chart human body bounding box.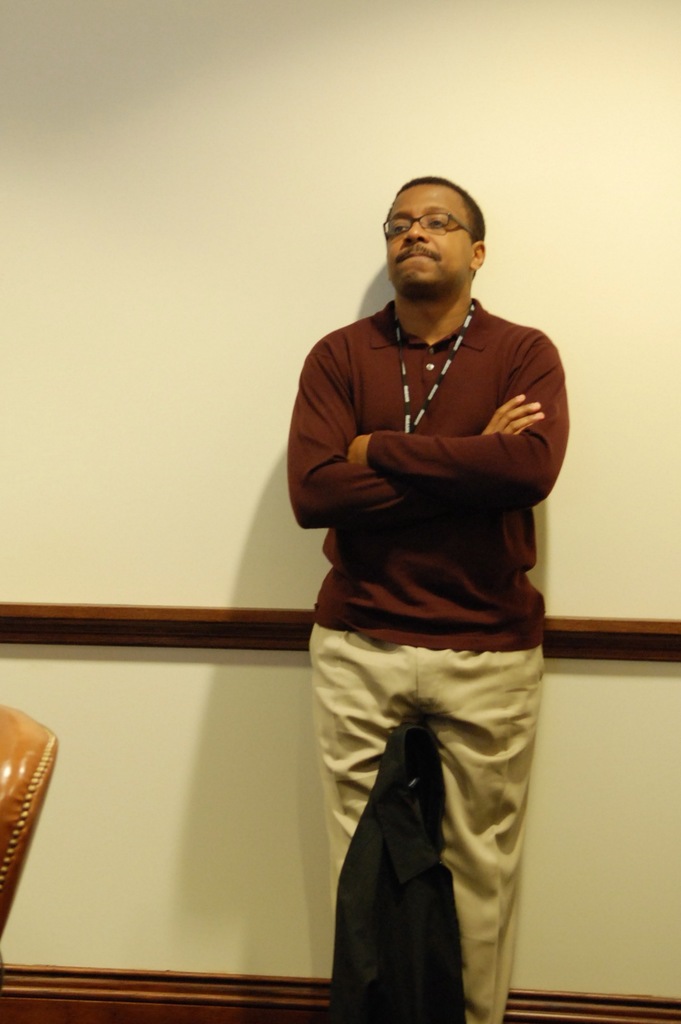
Charted: box=[286, 253, 565, 1023].
